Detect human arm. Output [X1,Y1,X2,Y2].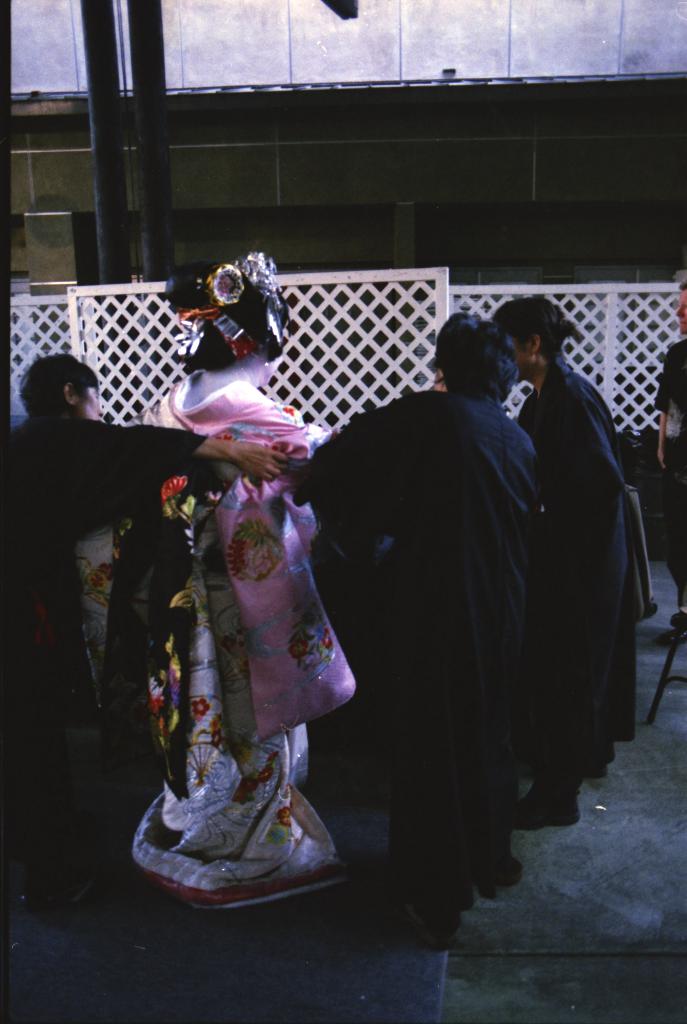
[653,350,672,469].
